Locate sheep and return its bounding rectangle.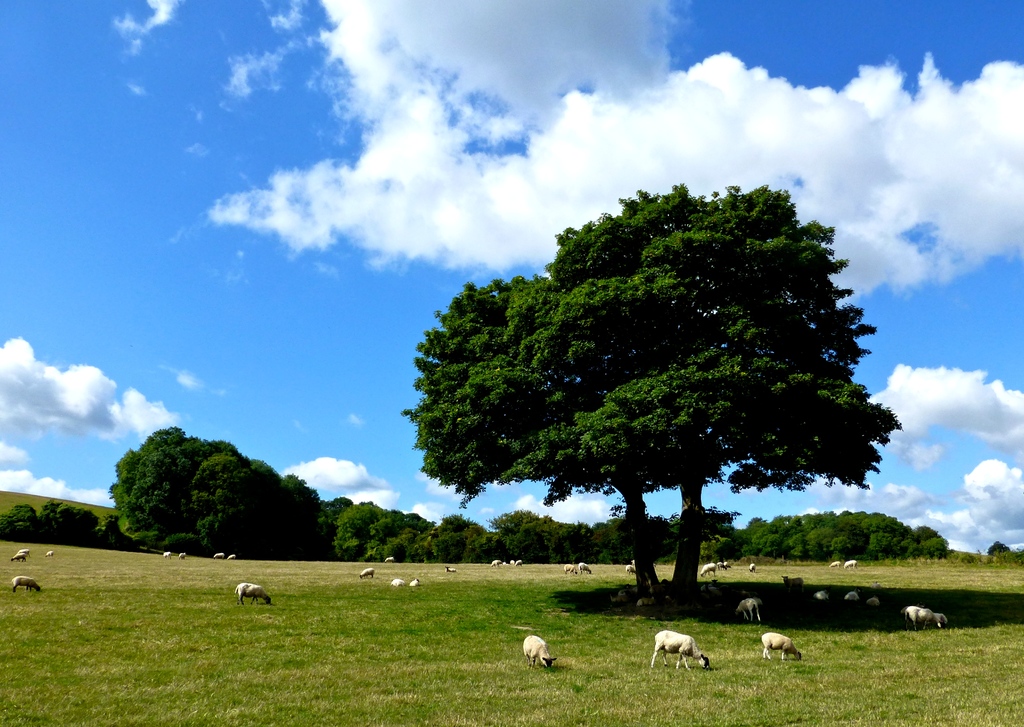
525,635,556,667.
